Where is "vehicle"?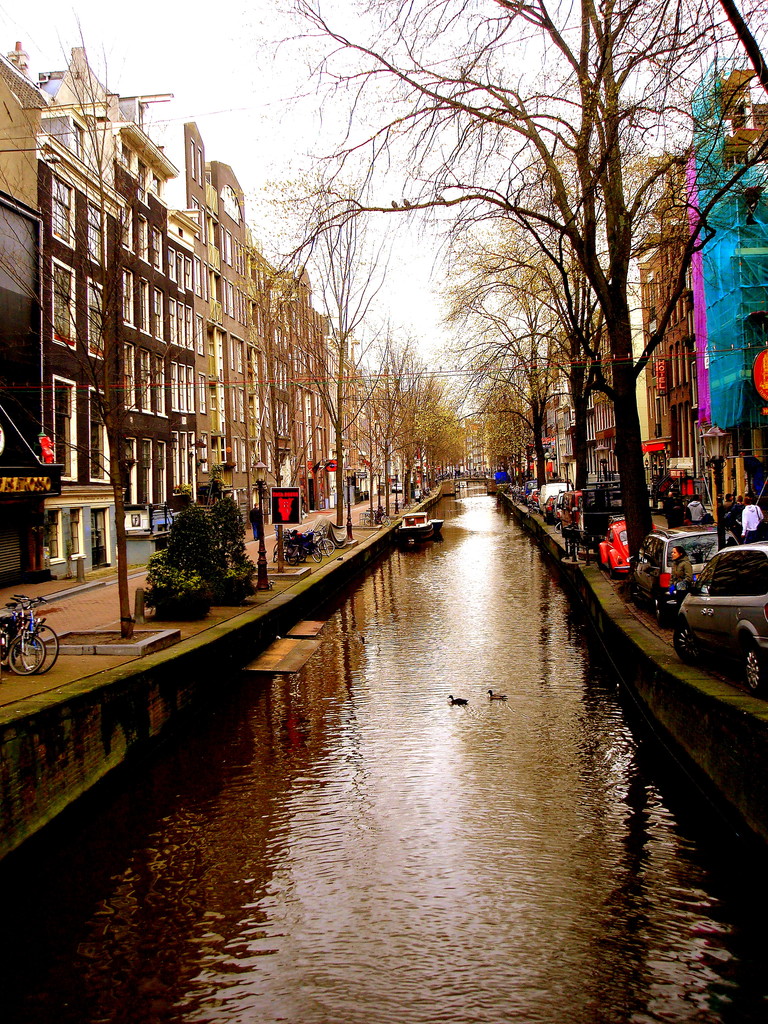
<bbox>357, 504, 387, 527</bbox>.
